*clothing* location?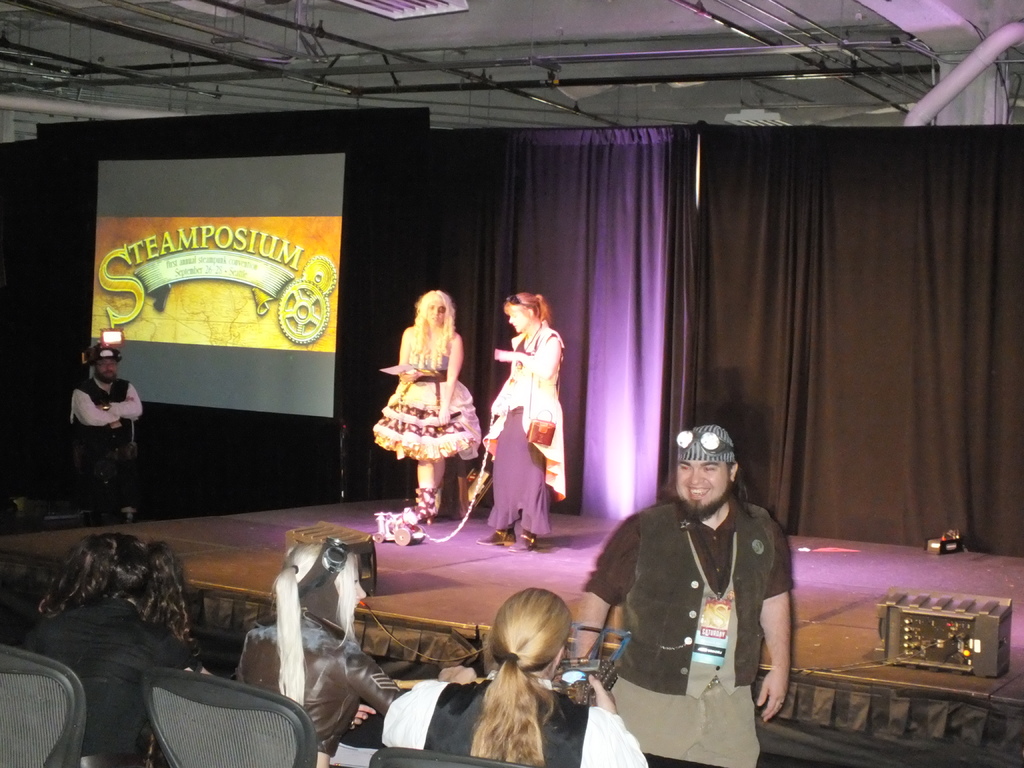
box=[65, 371, 141, 497]
